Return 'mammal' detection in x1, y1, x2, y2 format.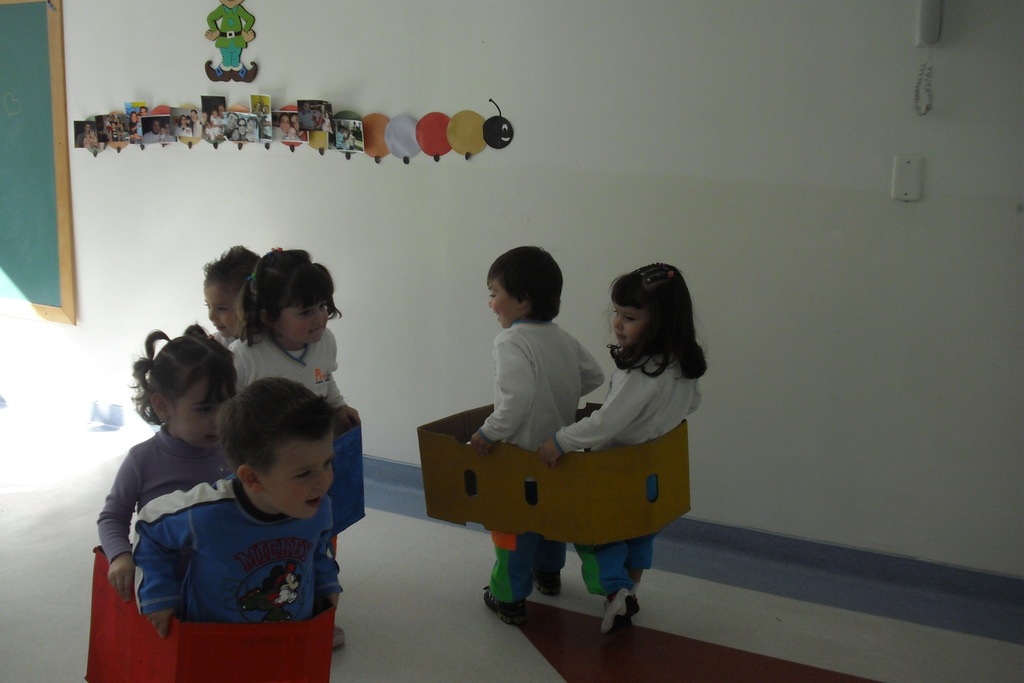
204, 0, 259, 85.
